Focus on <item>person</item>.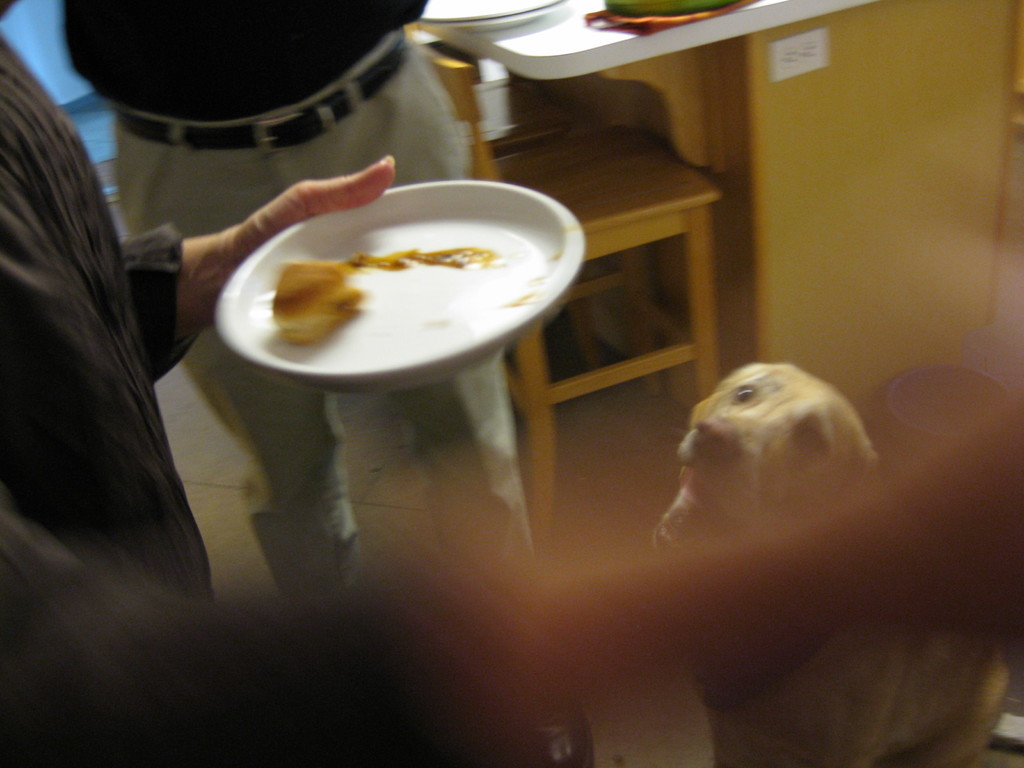
Focused at box(4, 0, 397, 604).
